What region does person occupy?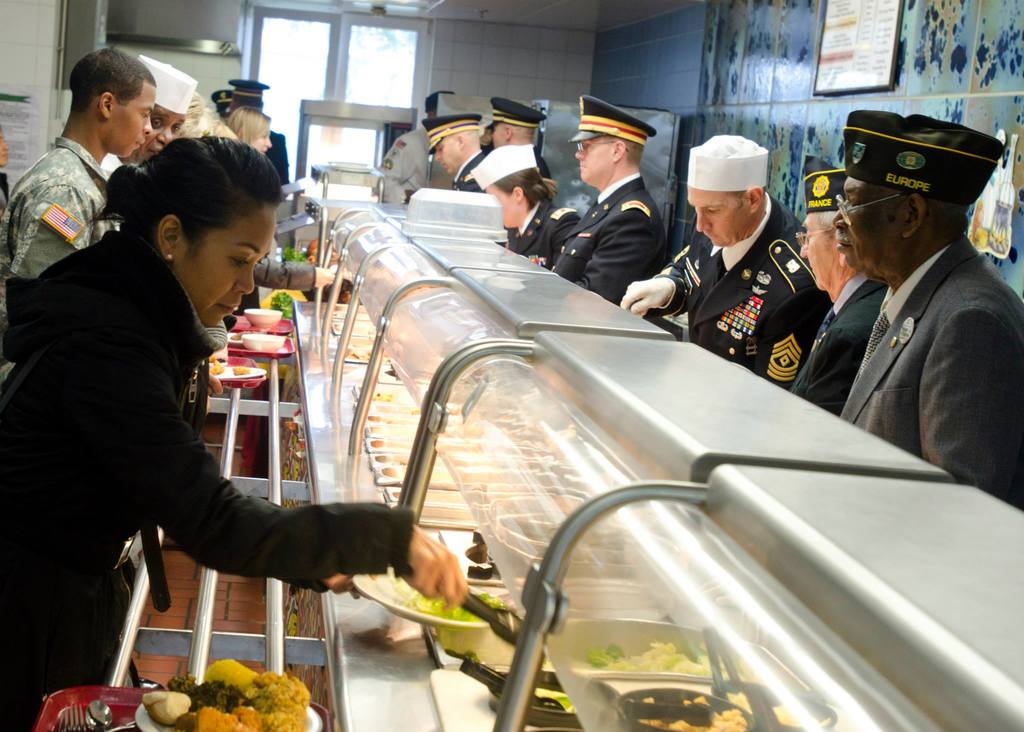
[left=0, top=128, right=10, bottom=299].
